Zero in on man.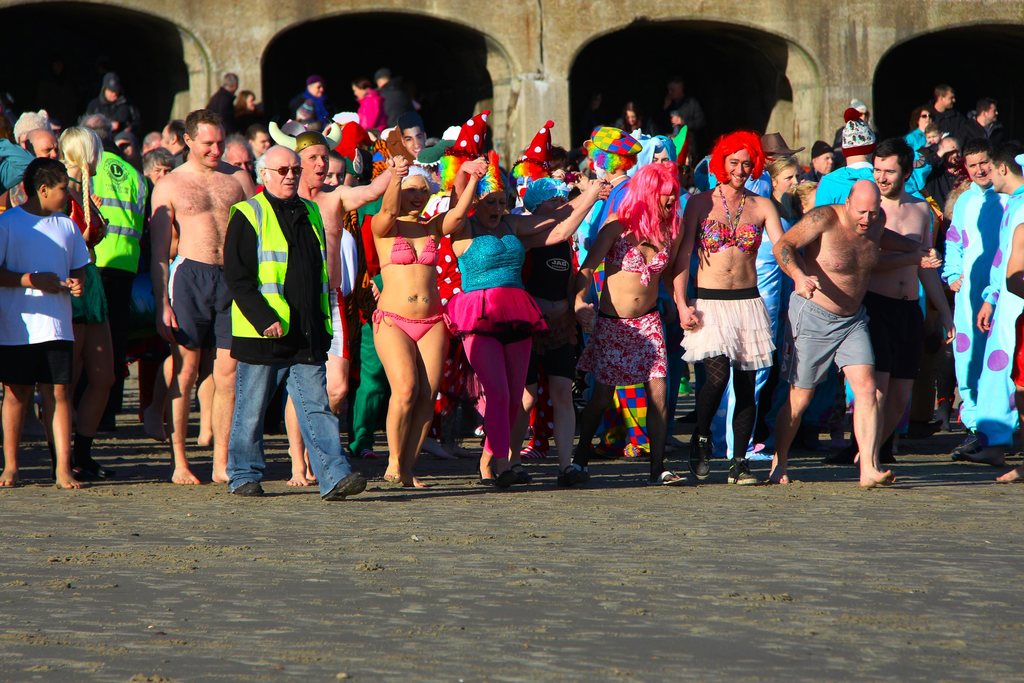
Zeroed in: [568, 148, 691, 496].
